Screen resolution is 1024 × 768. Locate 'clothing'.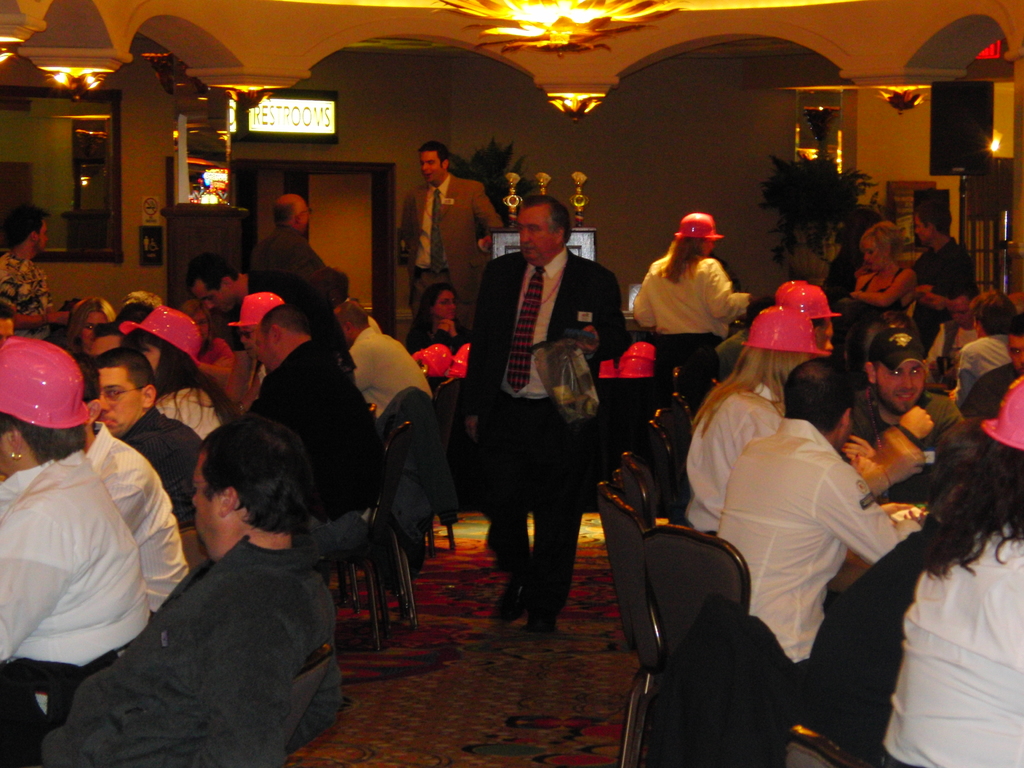
select_region(85, 493, 353, 755).
